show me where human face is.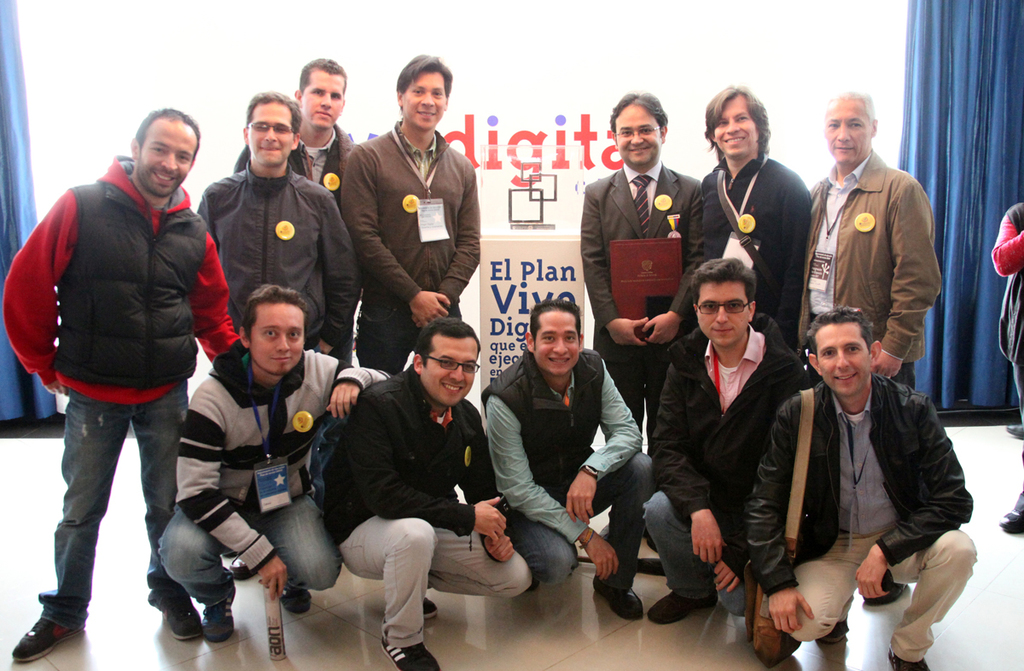
human face is at detection(614, 102, 662, 167).
